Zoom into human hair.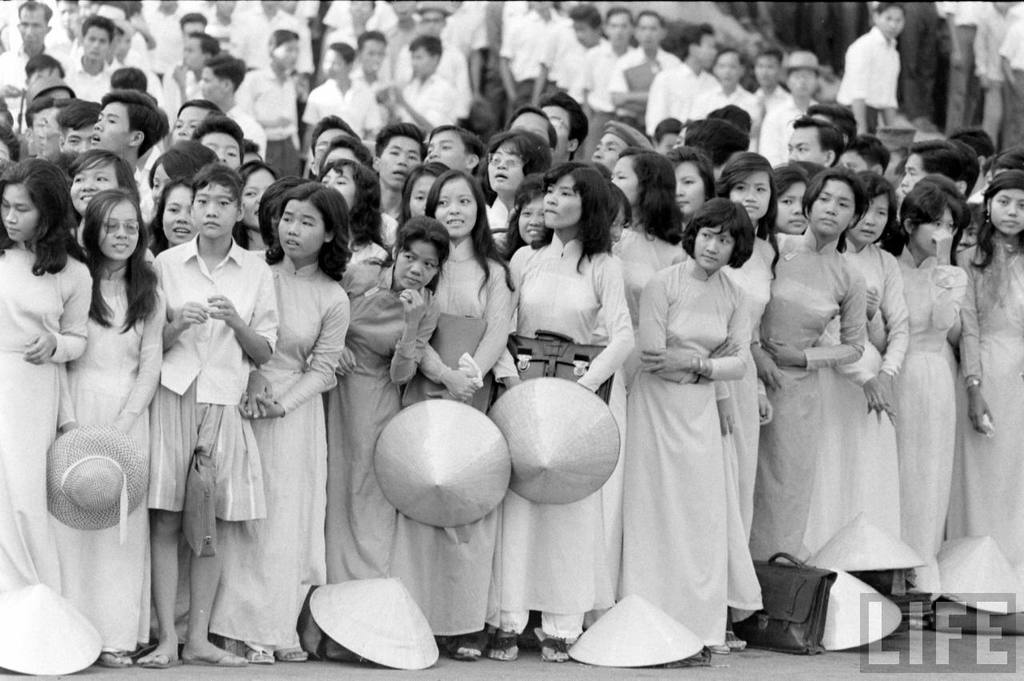
Zoom target: bbox(308, 117, 360, 176).
